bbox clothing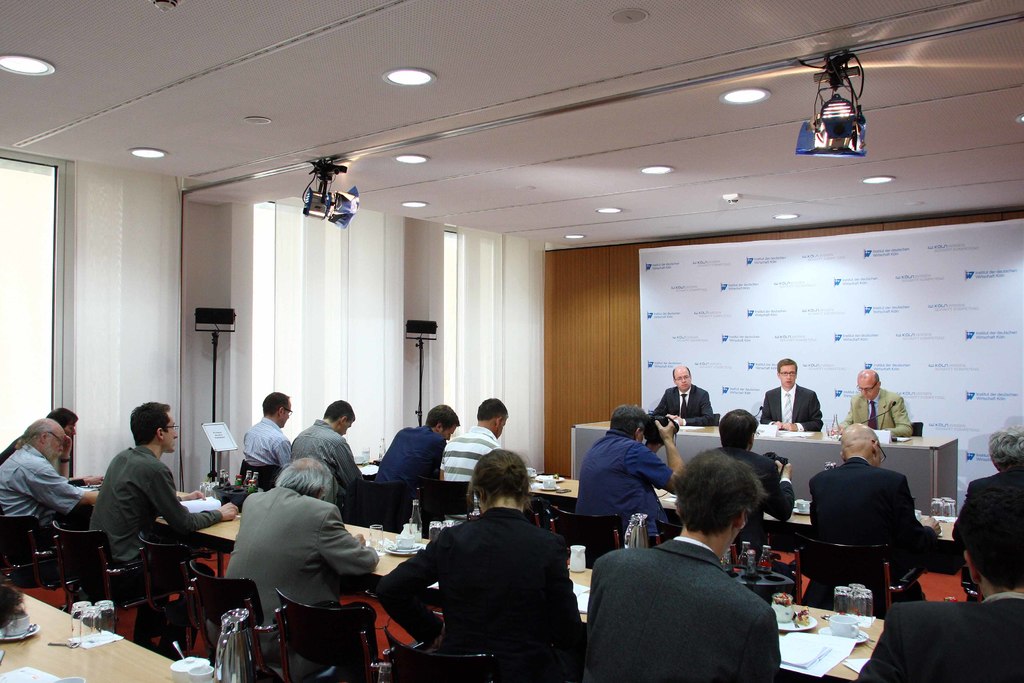
rect(845, 390, 911, 443)
